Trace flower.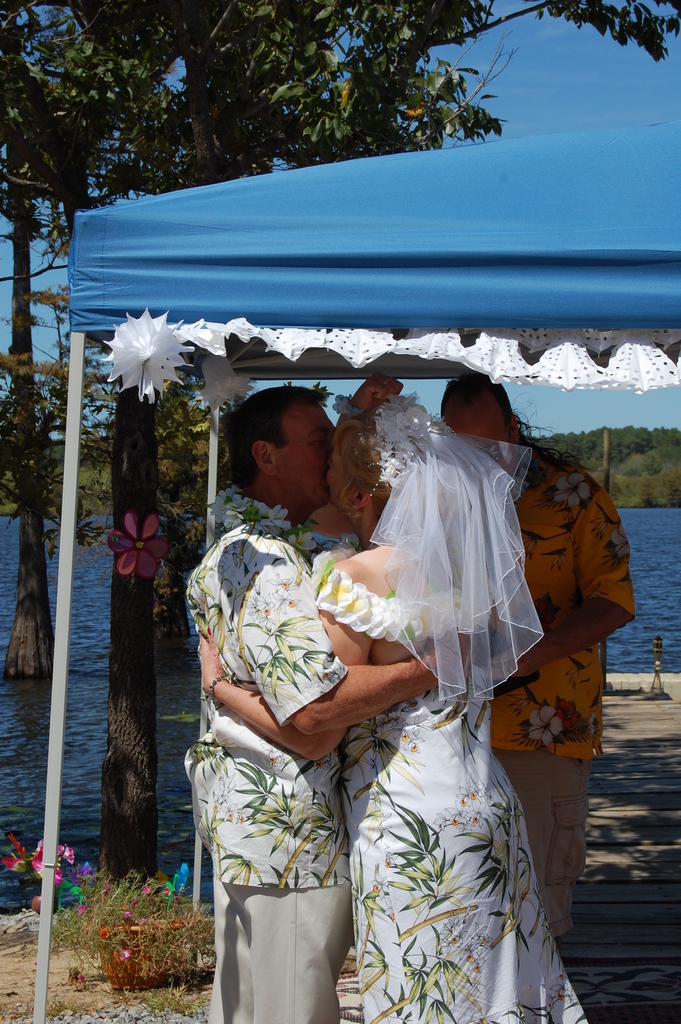
Traced to l=105, t=301, r=192, b=395.
